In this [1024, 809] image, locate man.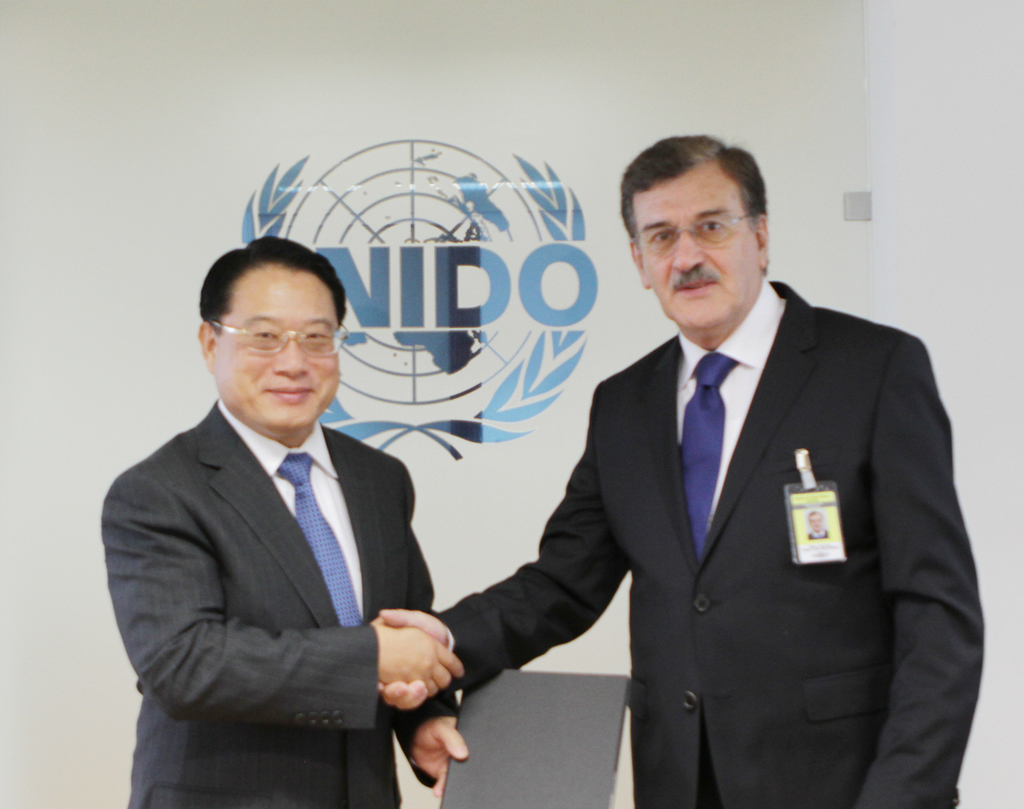
Bounding box: box(804, 508, 836, 542).
